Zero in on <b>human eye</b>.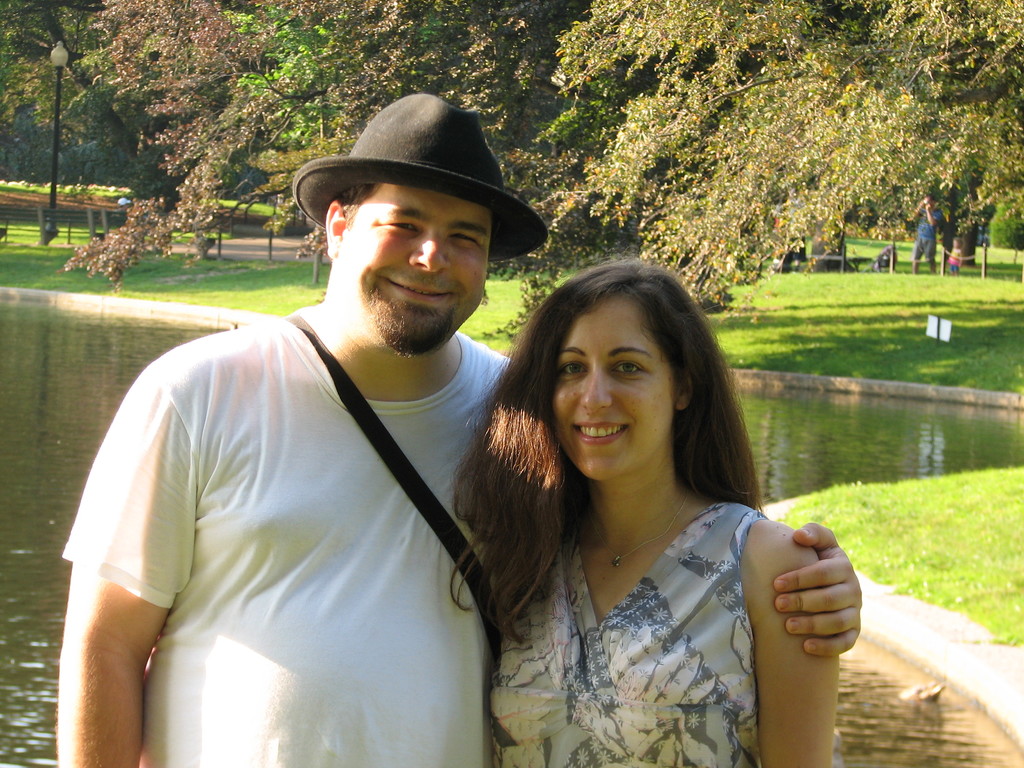
Zeroed in: 557, 355, 591, 380.
